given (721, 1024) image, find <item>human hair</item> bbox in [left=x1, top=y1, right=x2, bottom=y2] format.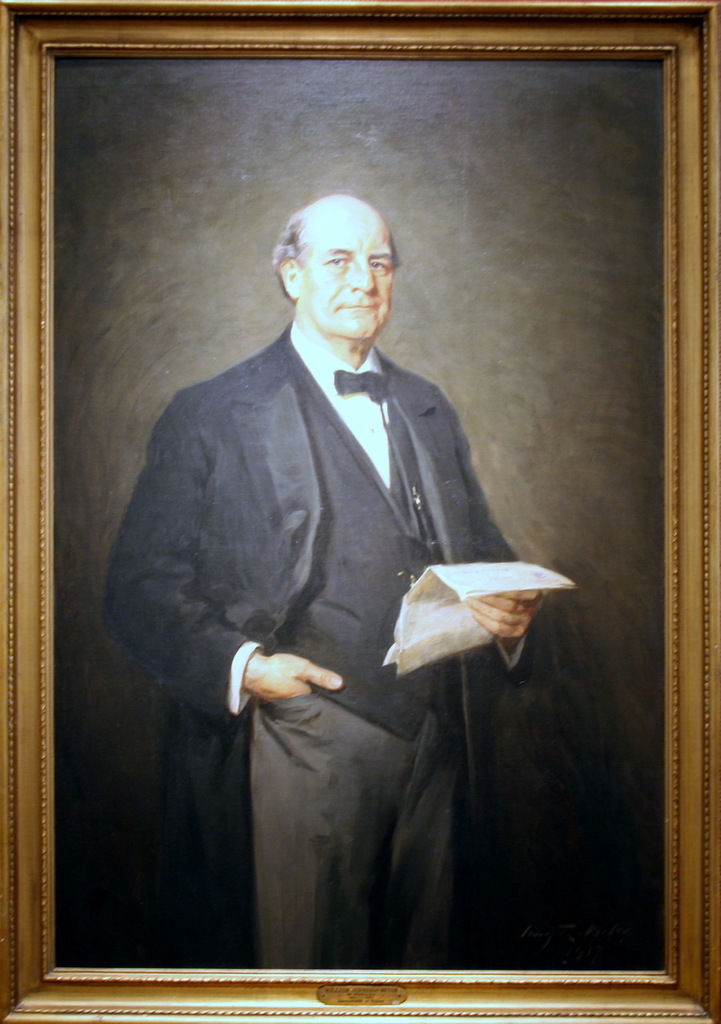
[left=262, top=198, right=407, bottom=317].
